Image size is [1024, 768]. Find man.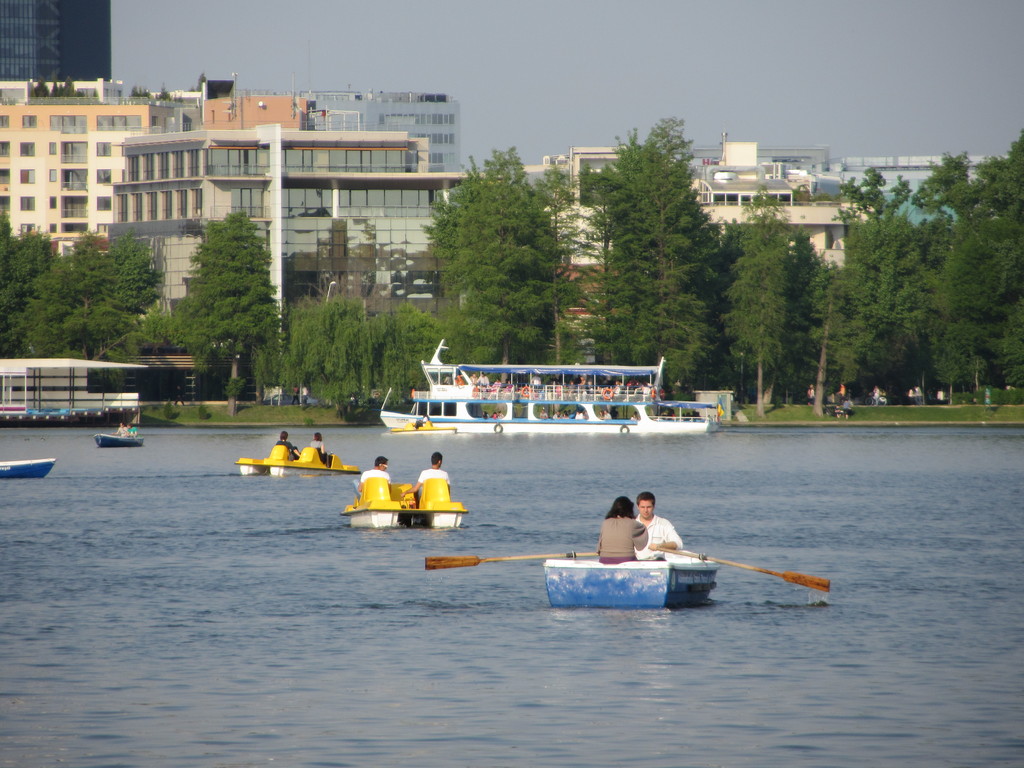
box=[116, 424, 129, 435].
